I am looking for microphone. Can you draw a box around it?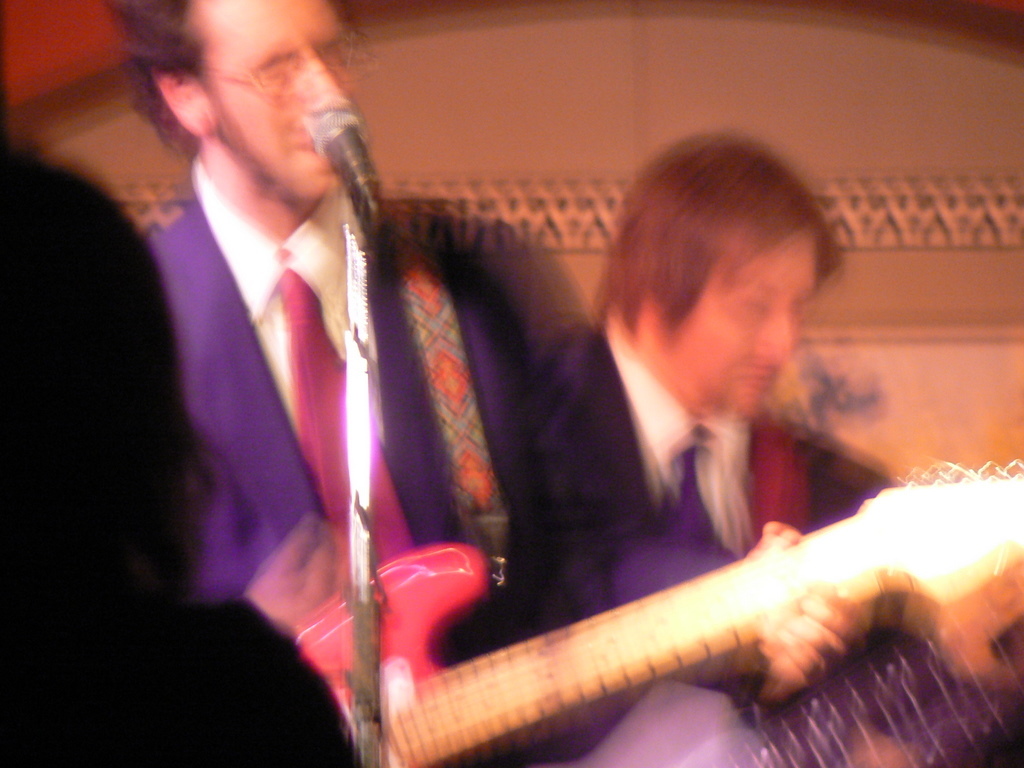
Sure, the bounding box is left=312, top=90, right=399, bottom=261.
